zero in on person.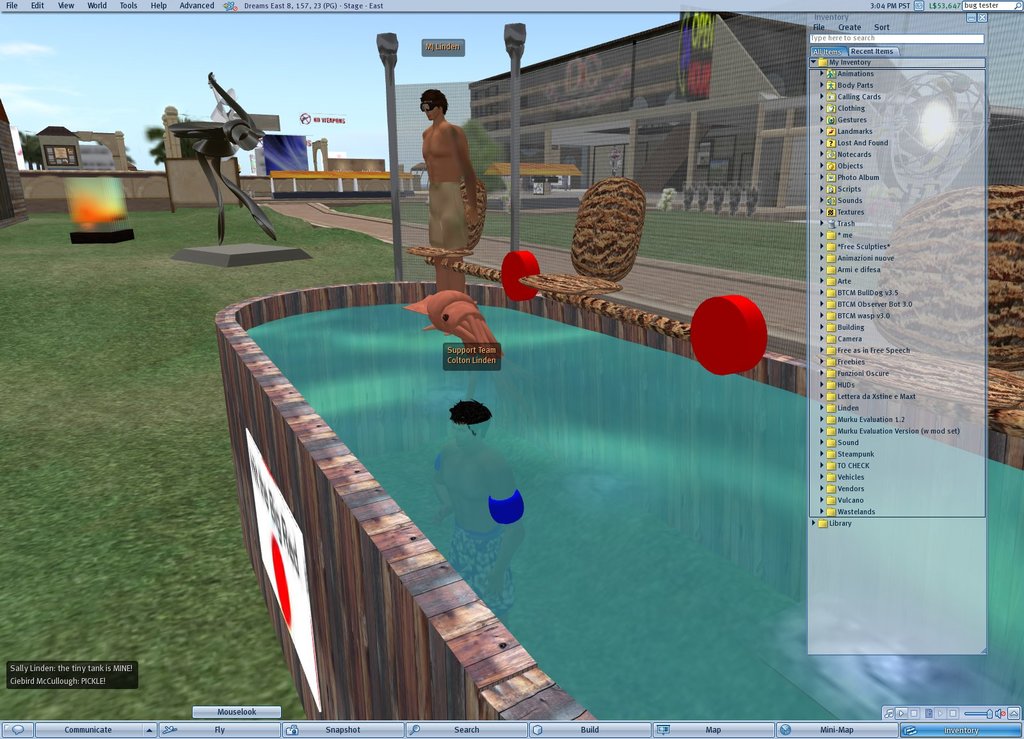
Zeroed in: box(420, 90, 476, 337).
